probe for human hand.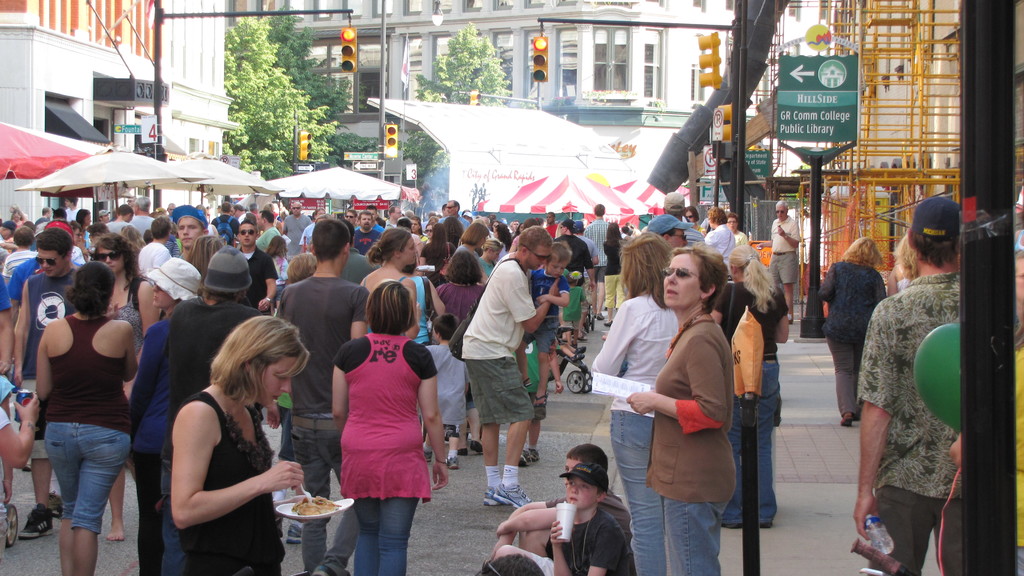
Probe result: {"x1": 948, "y1": 435, "x2": 961, "y2": 470}.
